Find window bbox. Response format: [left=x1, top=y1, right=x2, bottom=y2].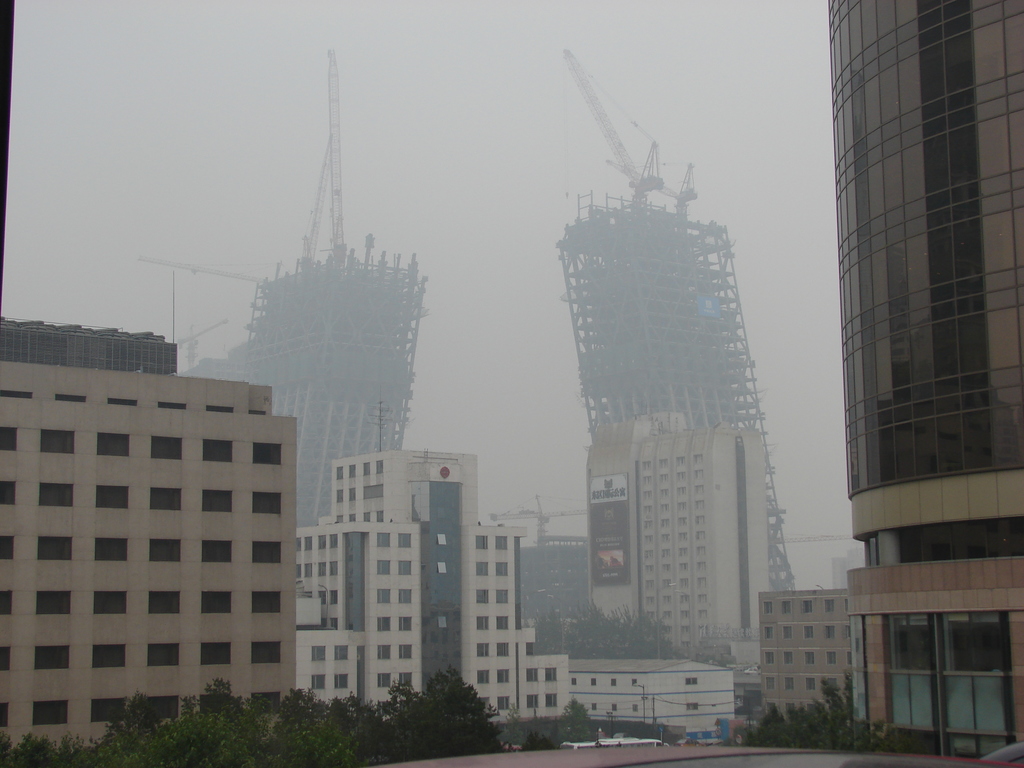
[left=680, top=608, right=692, bottom=623].
